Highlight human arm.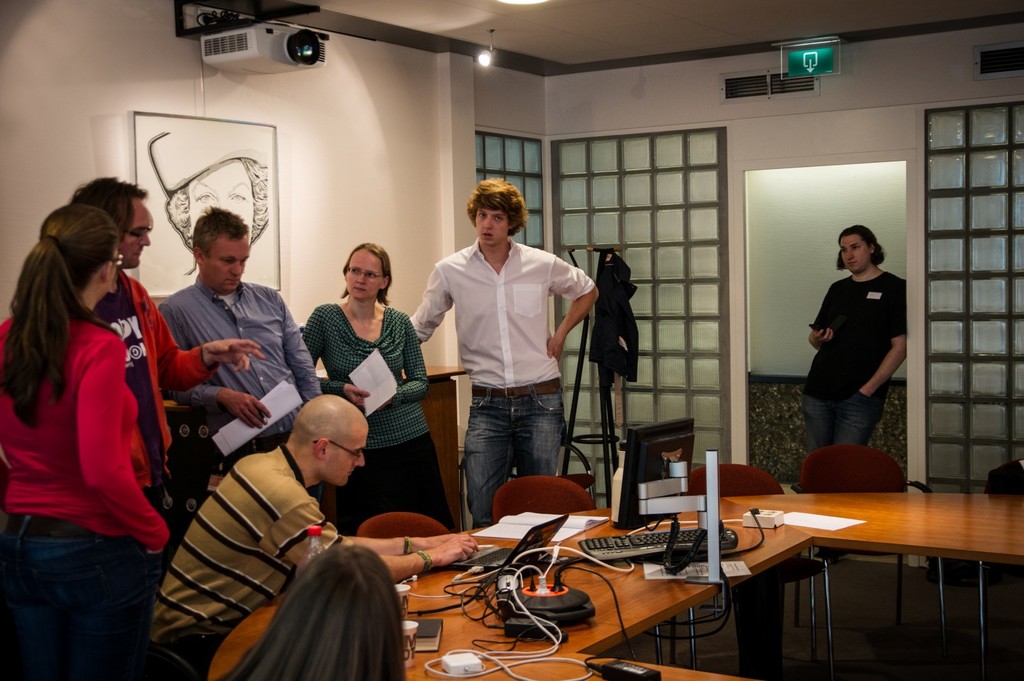
Highlighted region: box(282, 293, 323, 402).
